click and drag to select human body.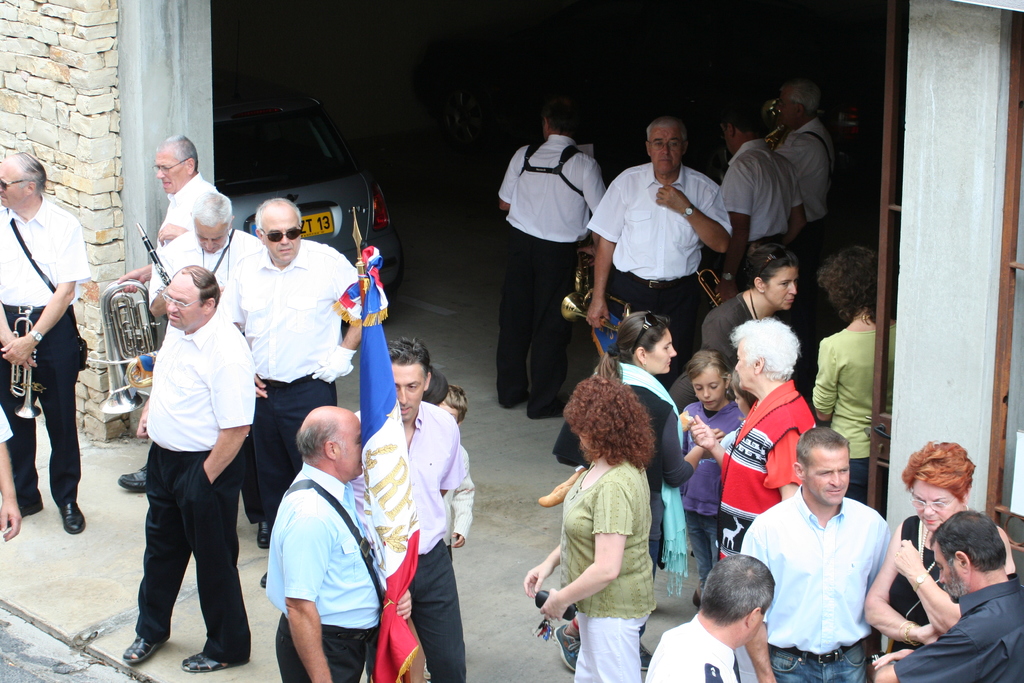
Selection: (636,550,781,682).
